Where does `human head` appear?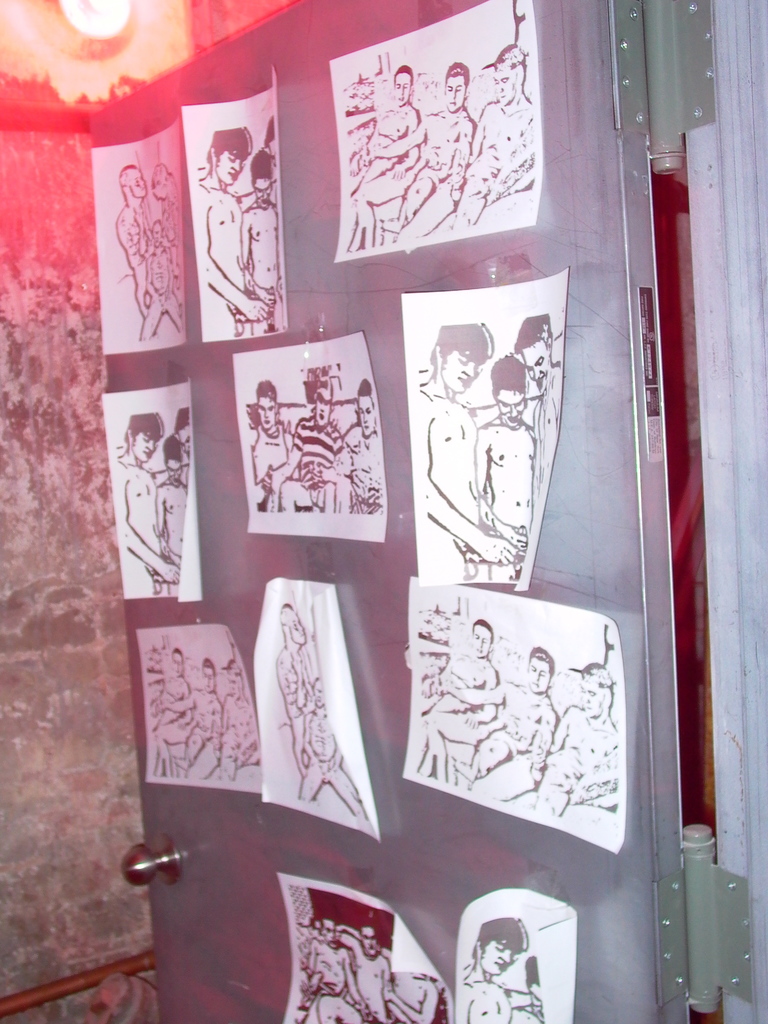
Appears at 122,408,164,463.
